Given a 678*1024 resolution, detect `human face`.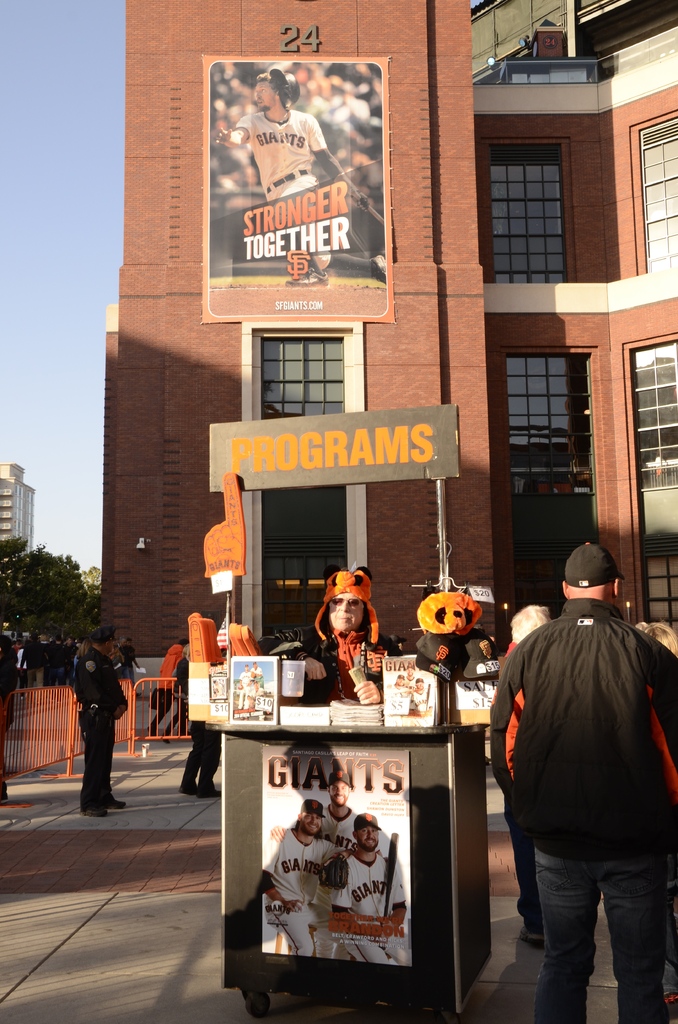
[321, 566, 386, 650].
